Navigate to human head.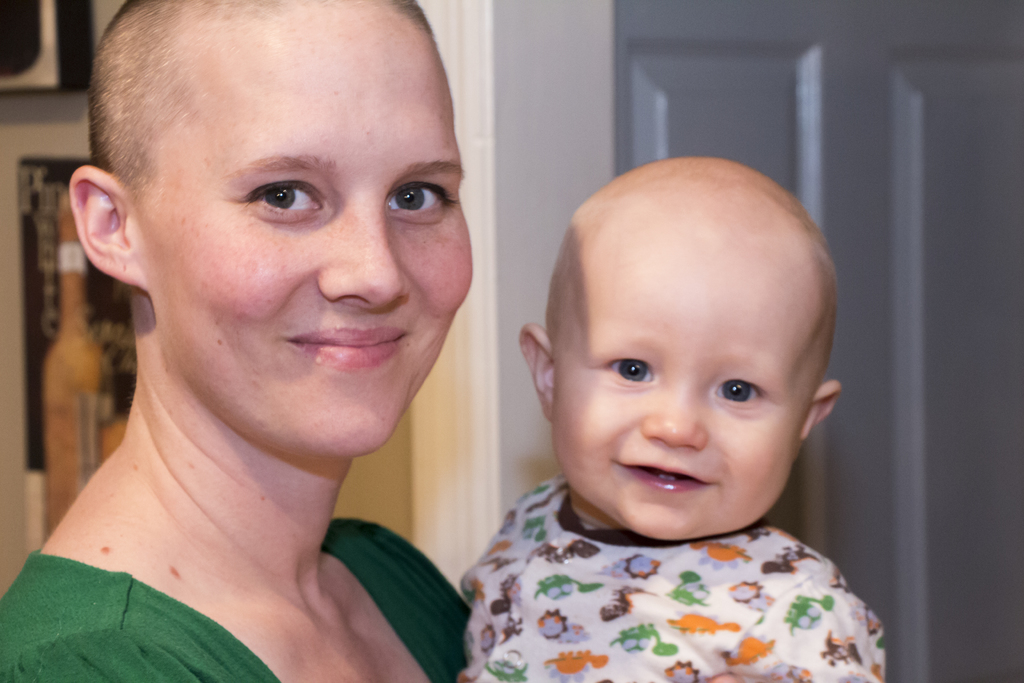
Navigation target: region(67, 0, 476, 456).
